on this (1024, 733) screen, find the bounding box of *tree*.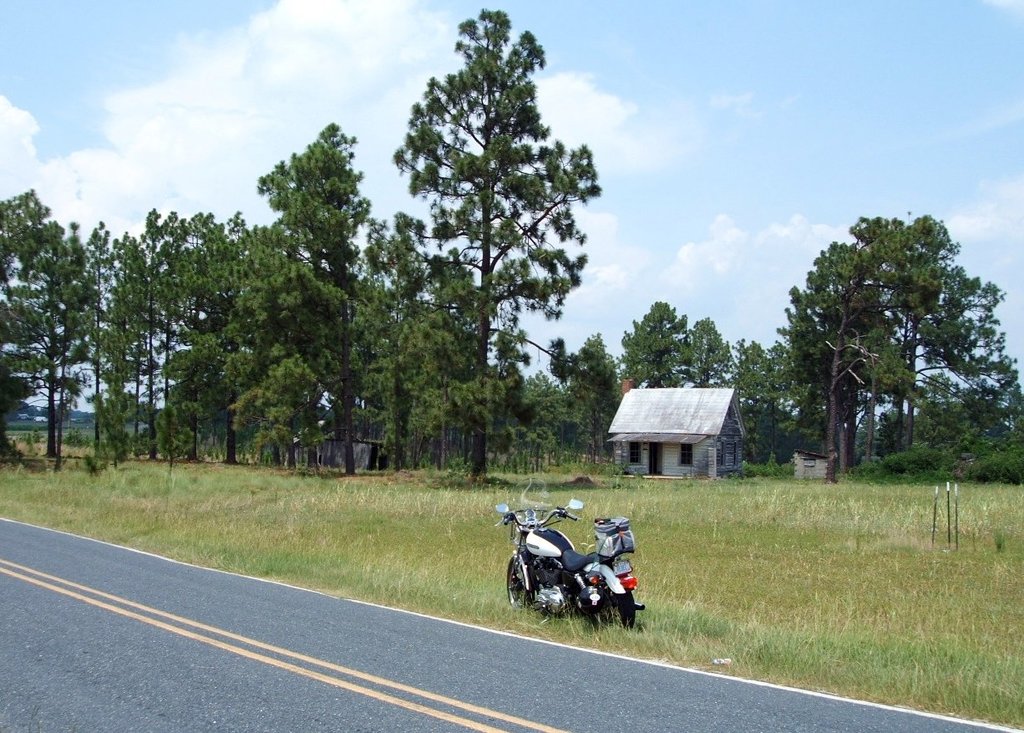
Bounding box: <box>908,352,1023,493</box>.
